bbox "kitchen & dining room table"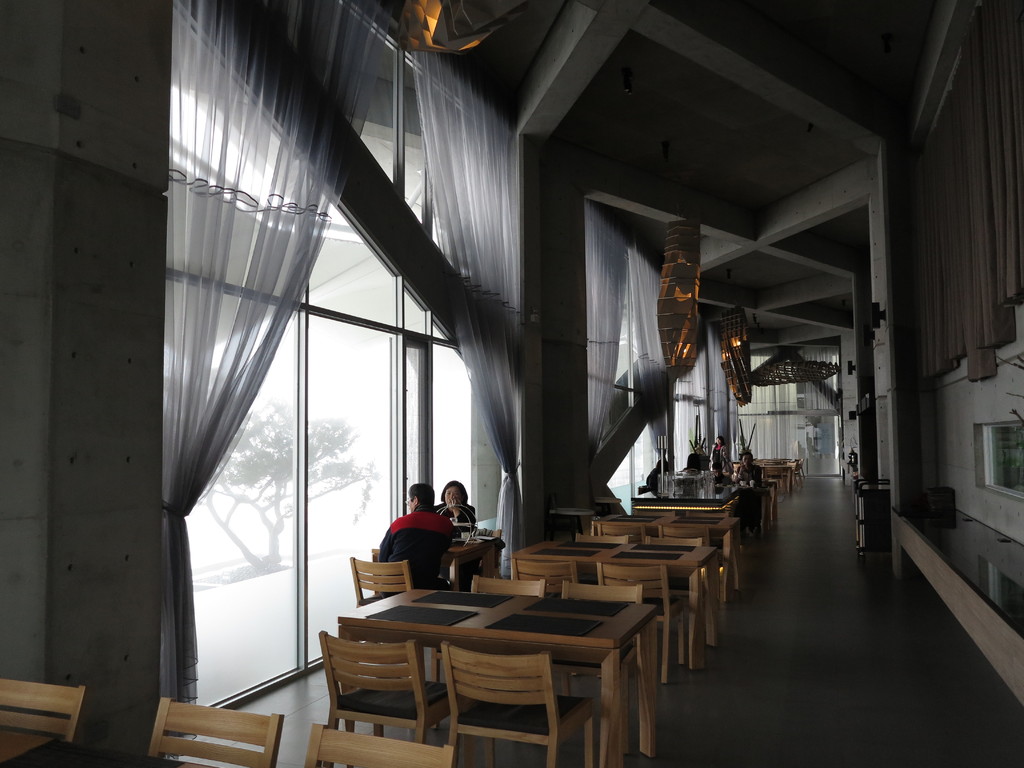
{"left": 338, "top": 554, "right": 717, "bottom": 766}
